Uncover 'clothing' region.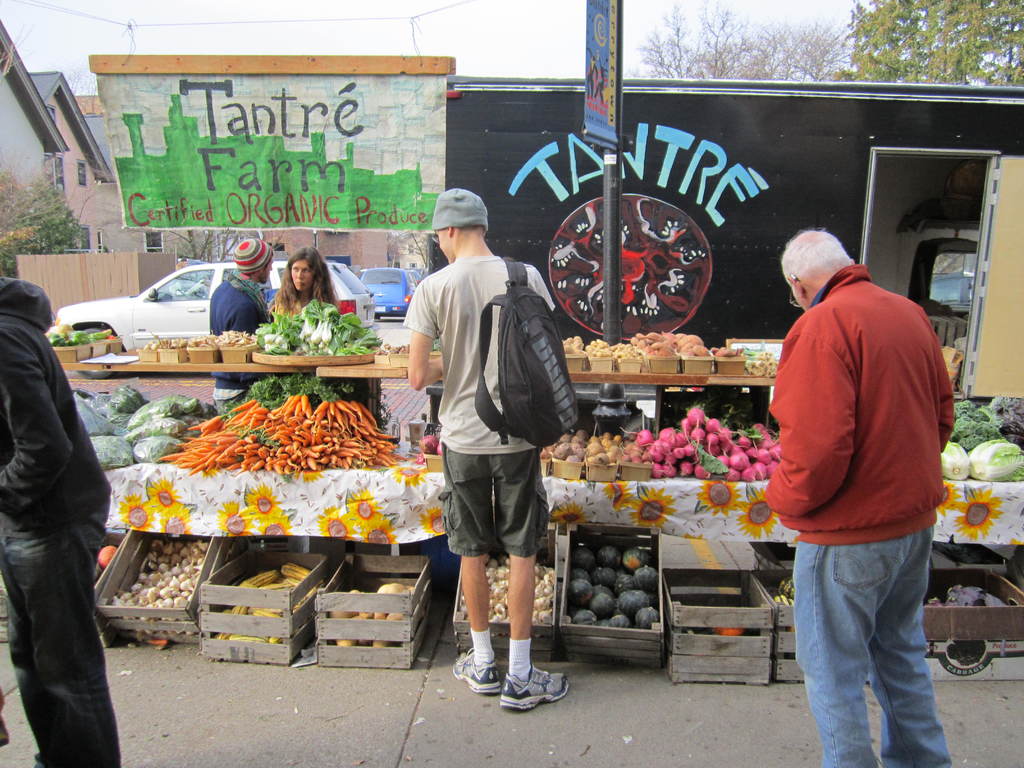
Uncovered: 0:484:129:767.
